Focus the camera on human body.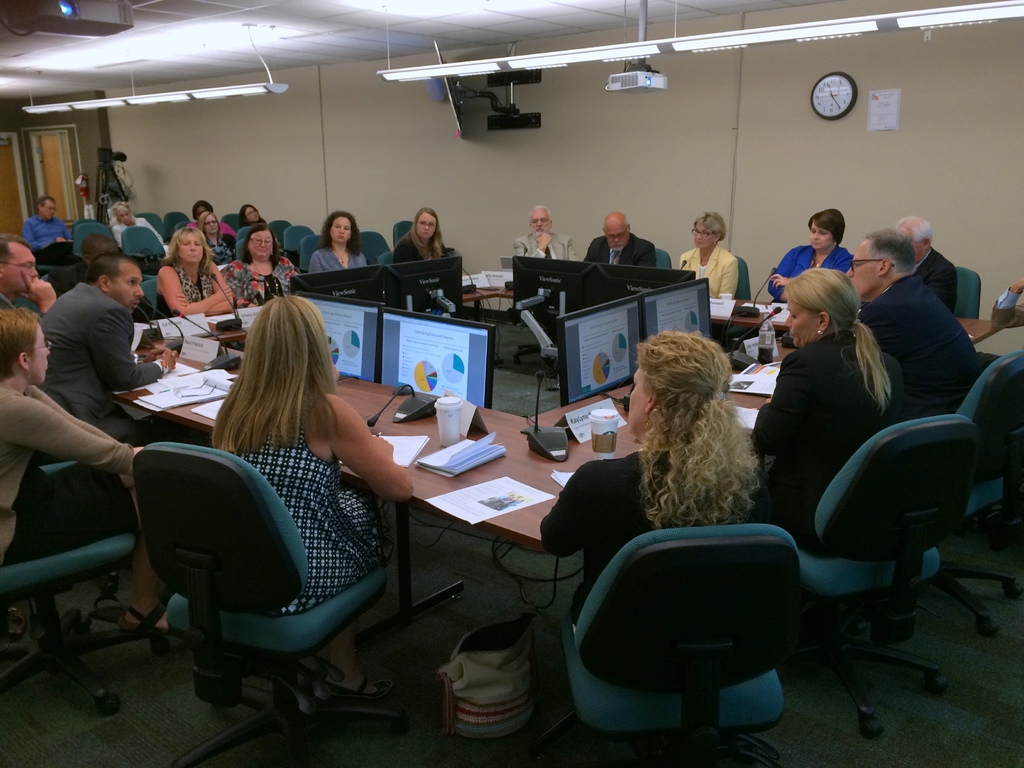
Focus region: x1=538 y1=328 x2=785 y2=626.
